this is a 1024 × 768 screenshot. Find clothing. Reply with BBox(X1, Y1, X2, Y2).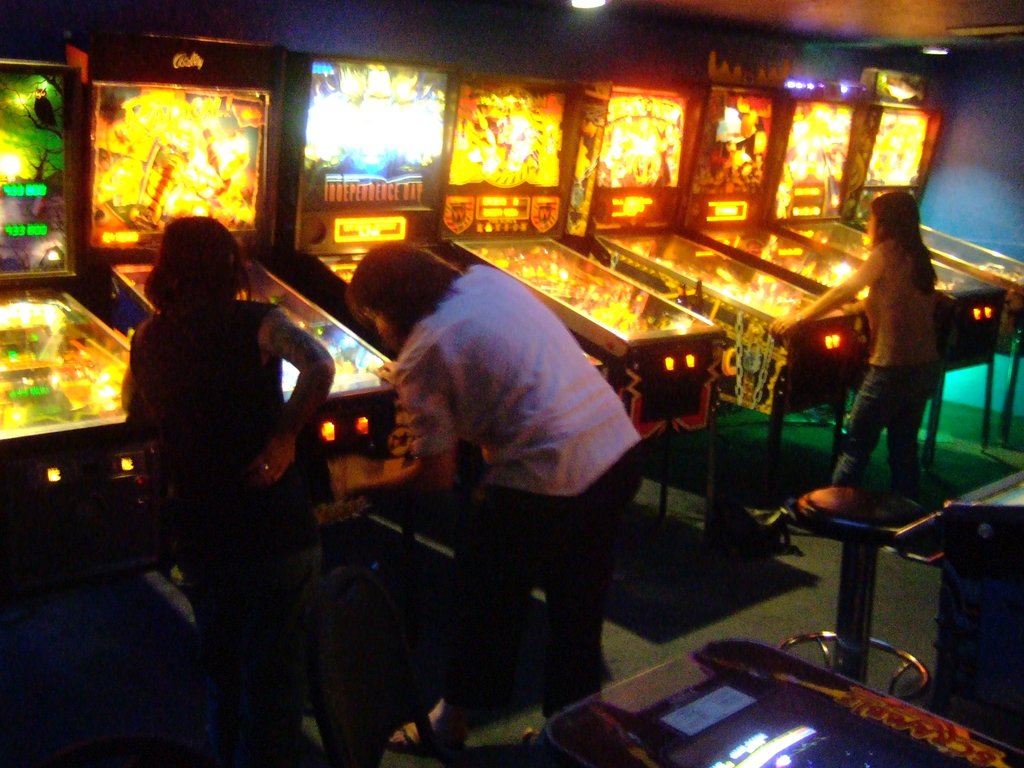
BBox(839, 365, 938, 499).
